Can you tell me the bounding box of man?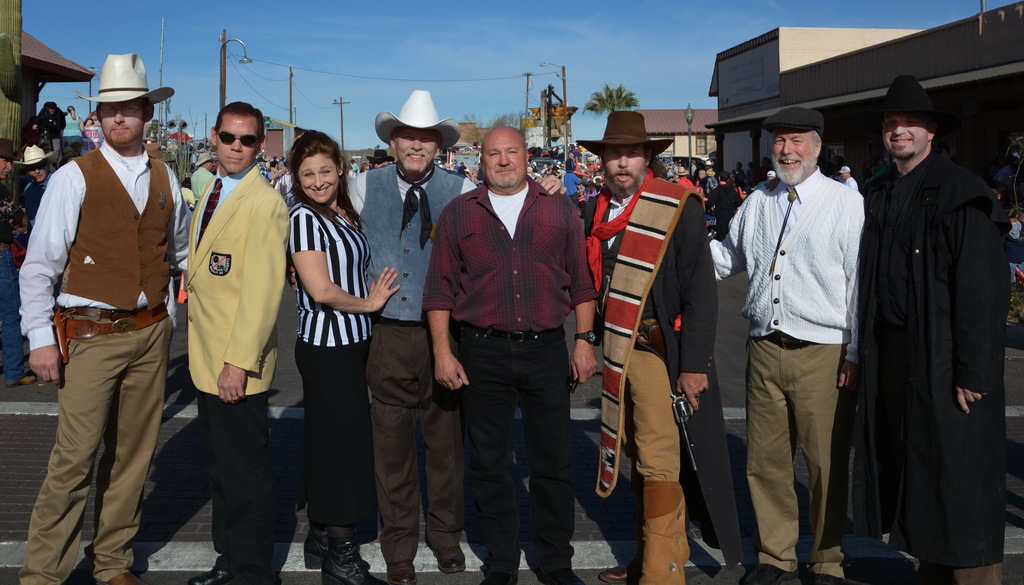
(left=189, top=152, right=215, bottom=206).
